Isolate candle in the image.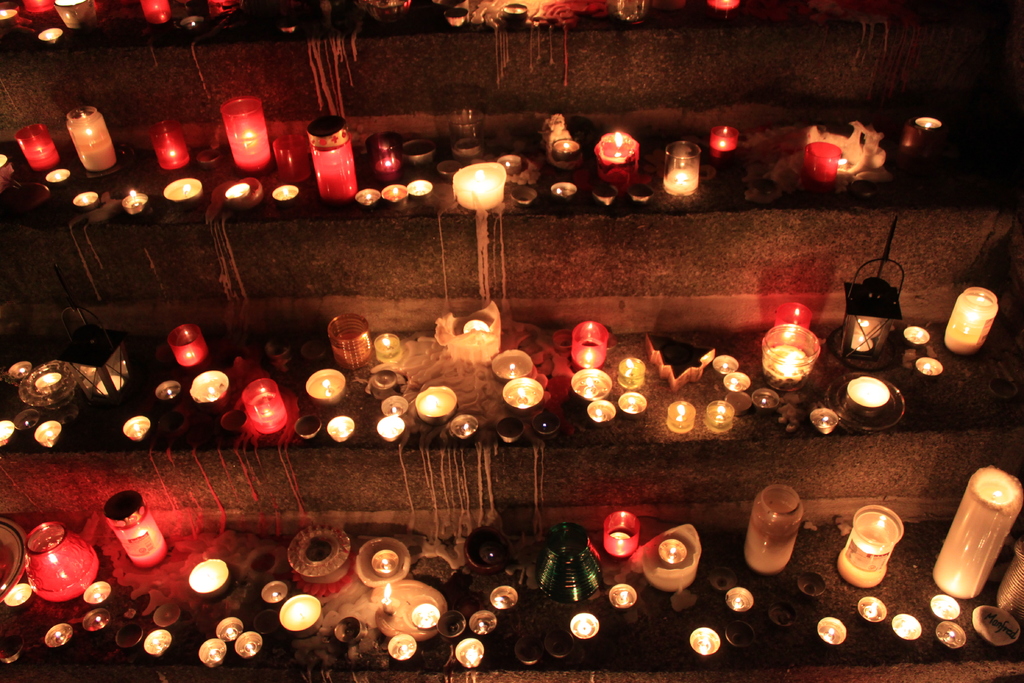
Isolated region: region(856, 595, 890, 624).
